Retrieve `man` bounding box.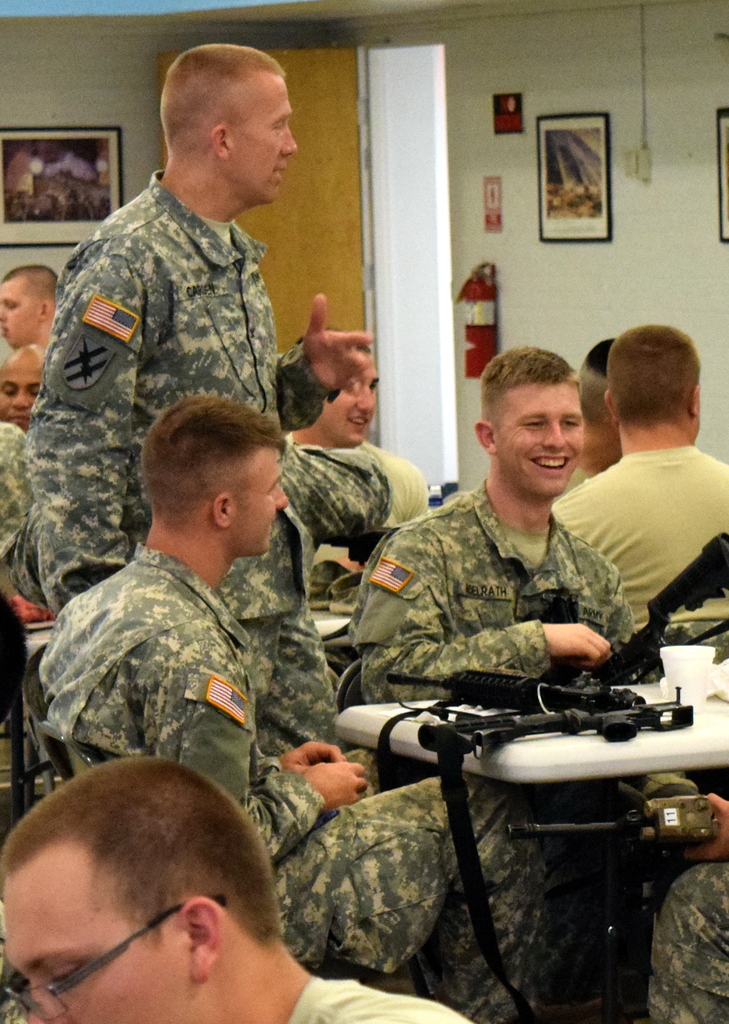
Bounding box: 347:344:697:967.
